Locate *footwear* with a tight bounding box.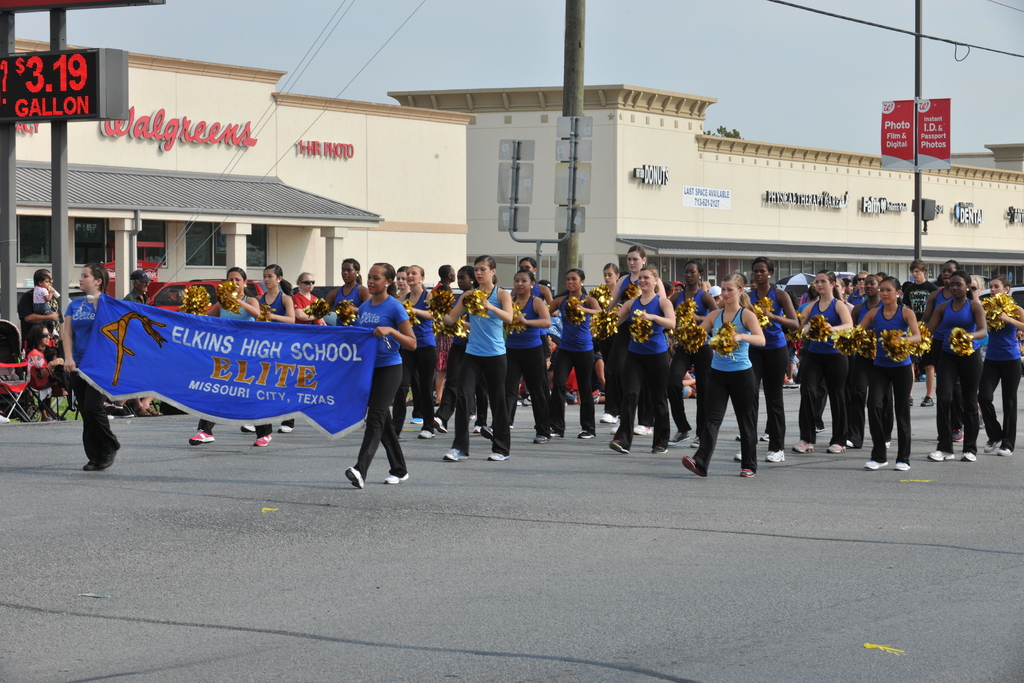
Rect(344, 468, 364, 497).
